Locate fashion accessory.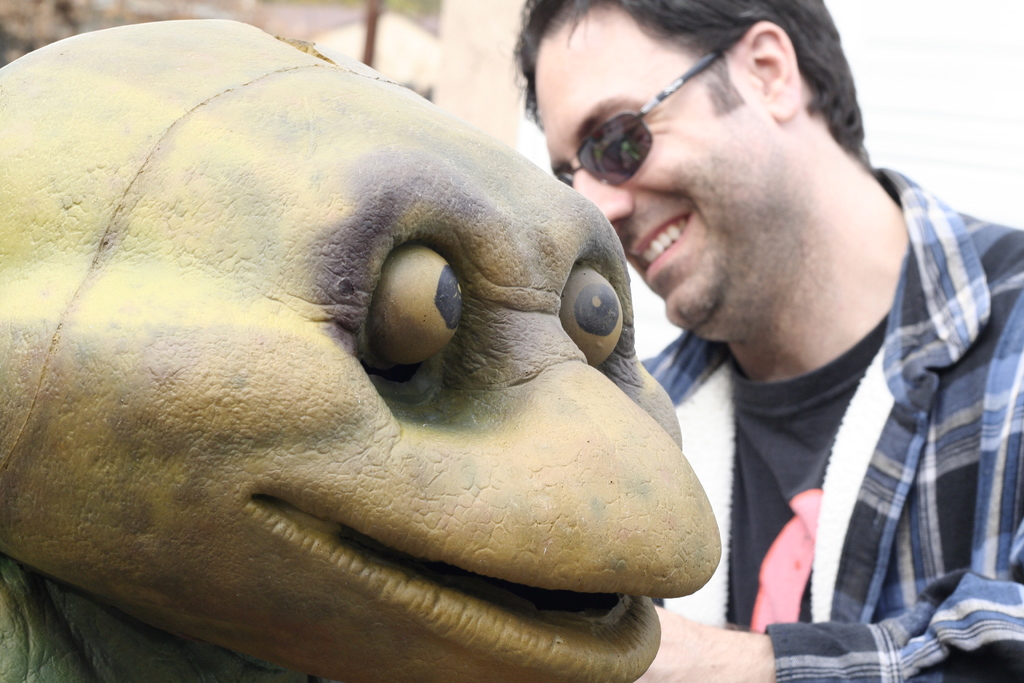
Bounding box: rect(550, 38, 739, 193).
